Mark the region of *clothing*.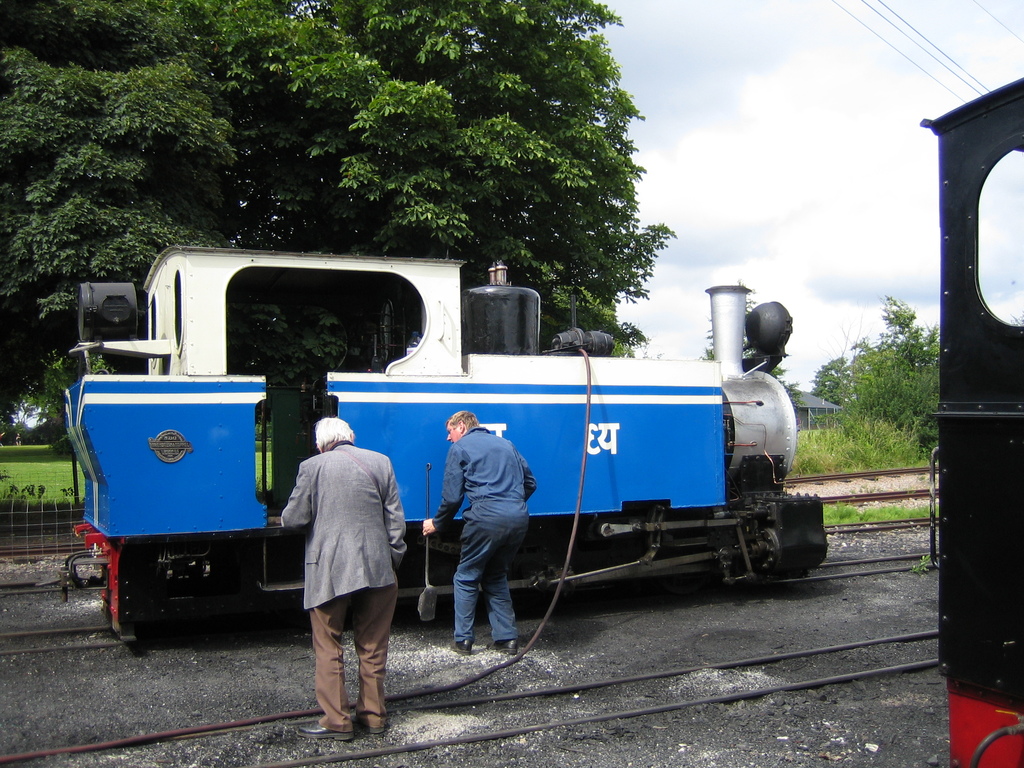
Region: <region>430, 425, 544, 641</region>.
